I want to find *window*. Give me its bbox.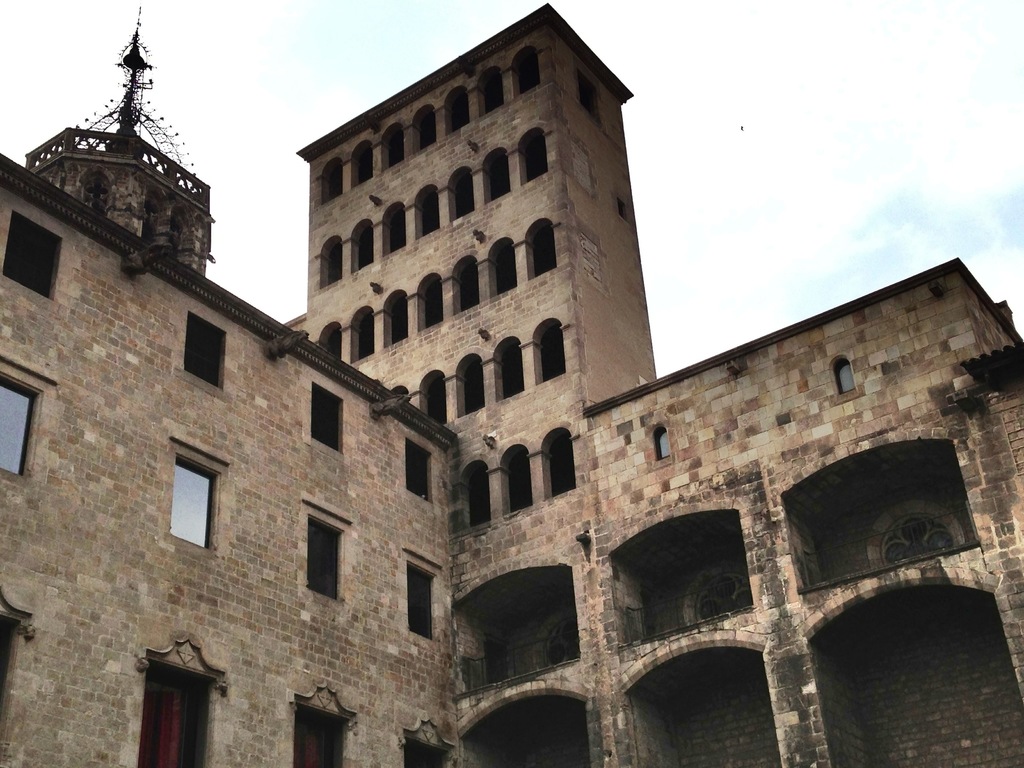
(513, 46, 543, 98).
